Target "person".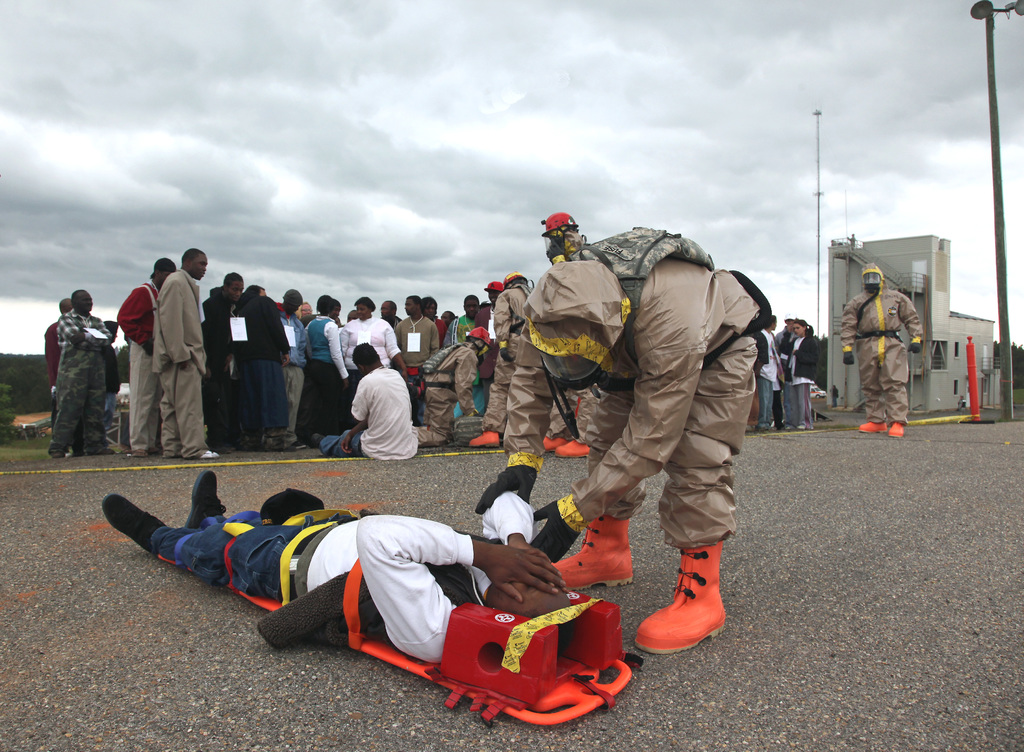
Target region: {"left": 438, "top": 305, "right": 456, "bottom": 324}.
